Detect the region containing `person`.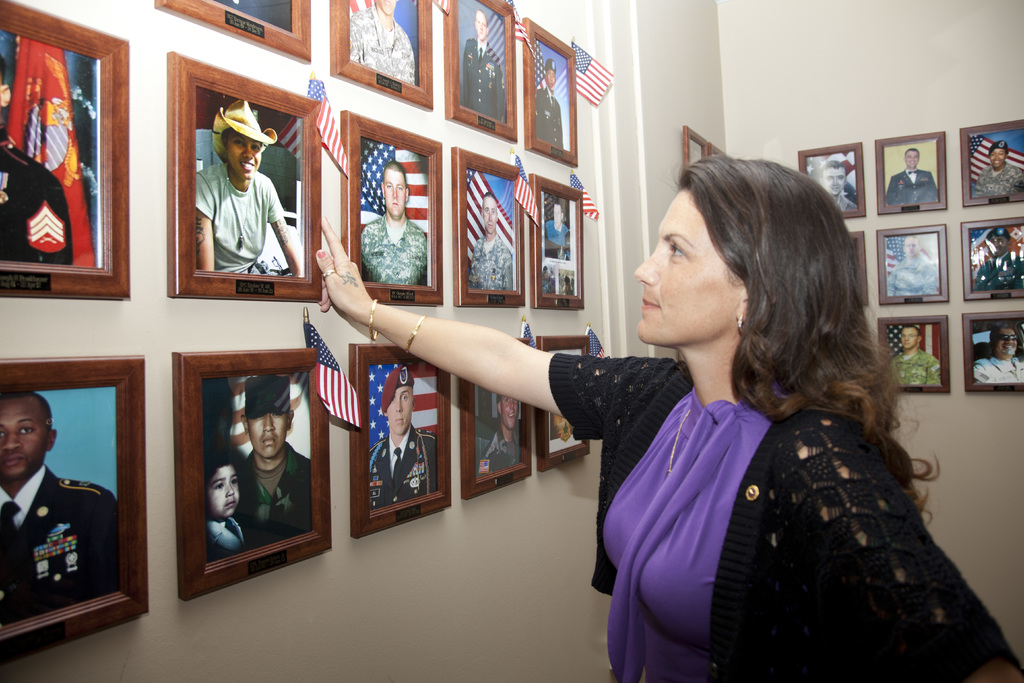
box(235, 375, 312, 548).
